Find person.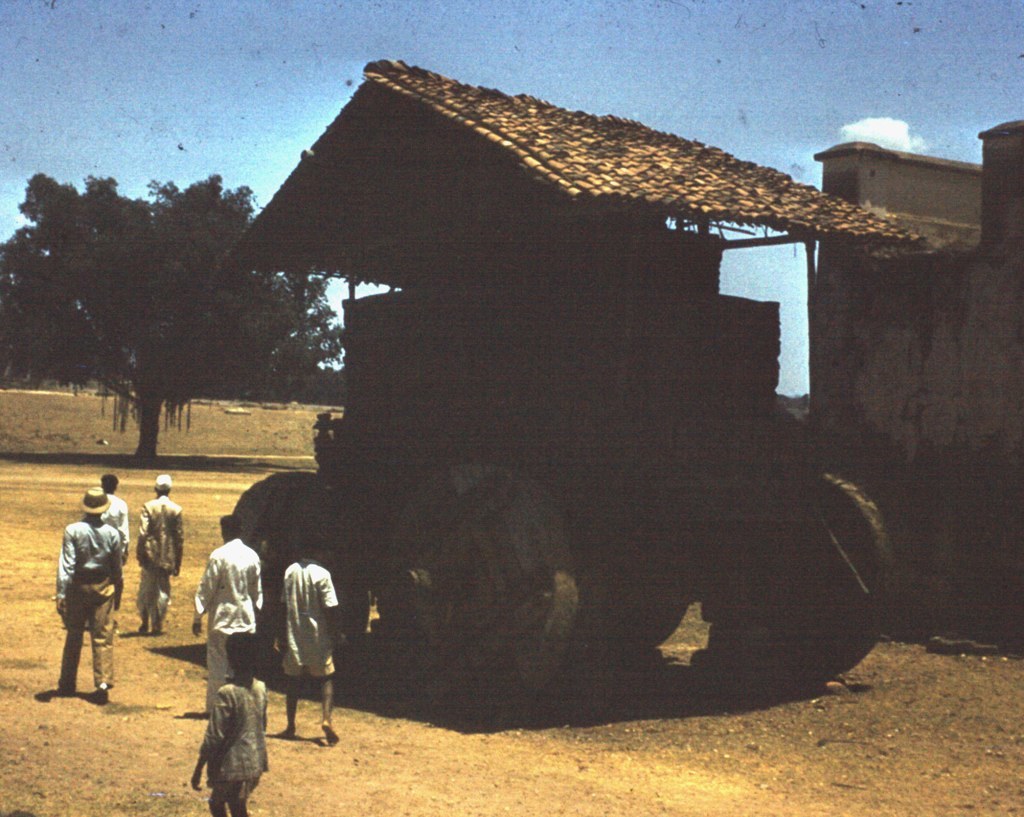
Rect(141, 470, 183, 643).
